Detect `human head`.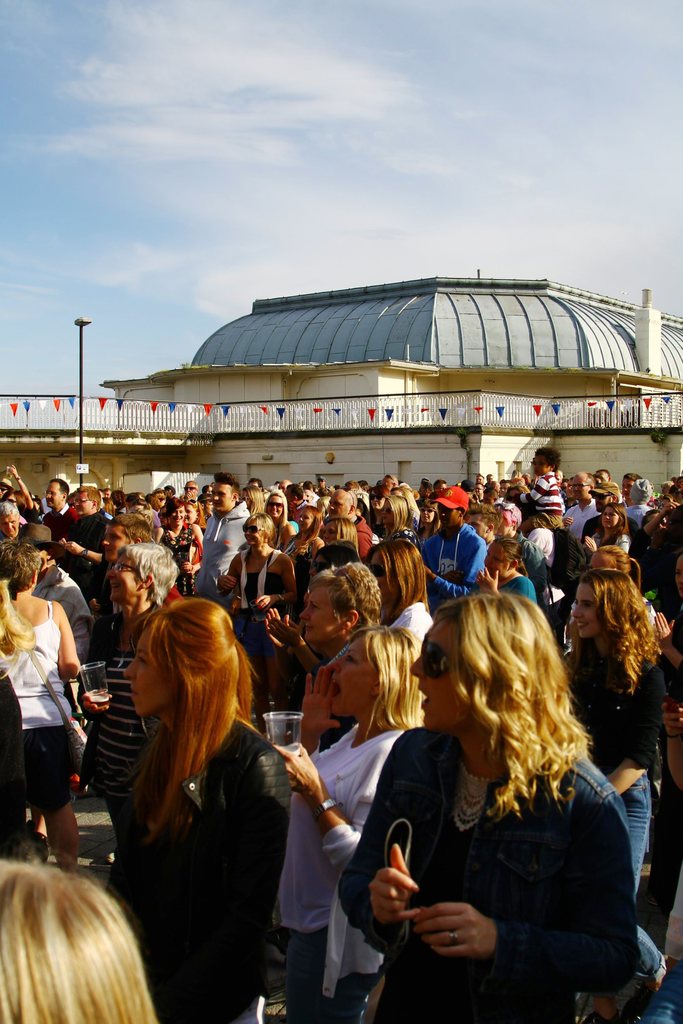
Detected at box=[369, 483, 387, 504].
